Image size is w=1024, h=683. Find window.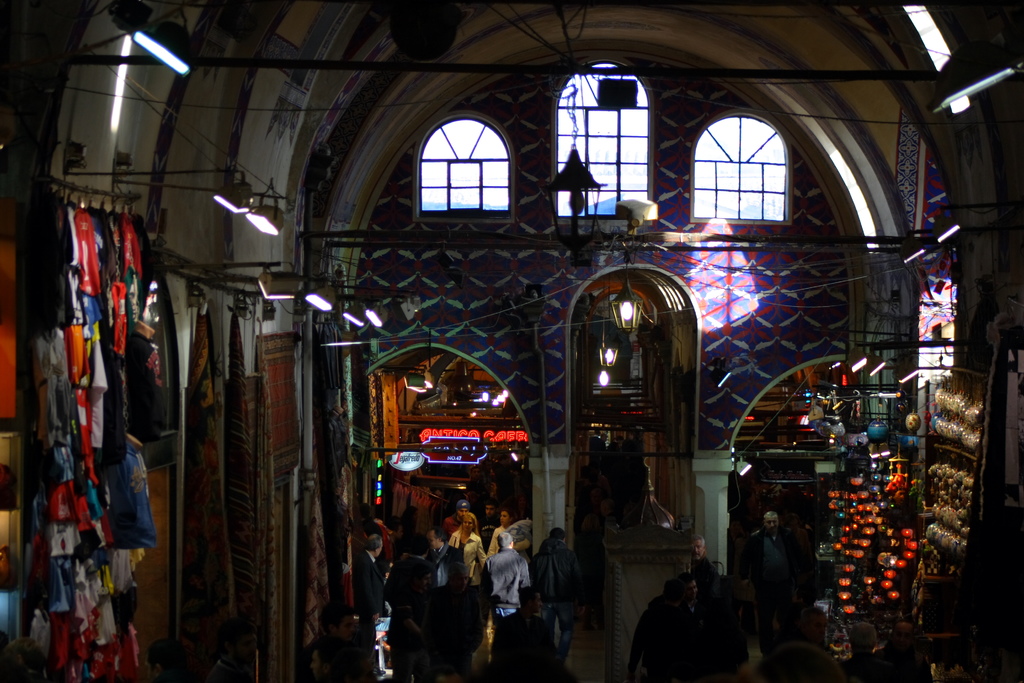
692:103:794:219.
